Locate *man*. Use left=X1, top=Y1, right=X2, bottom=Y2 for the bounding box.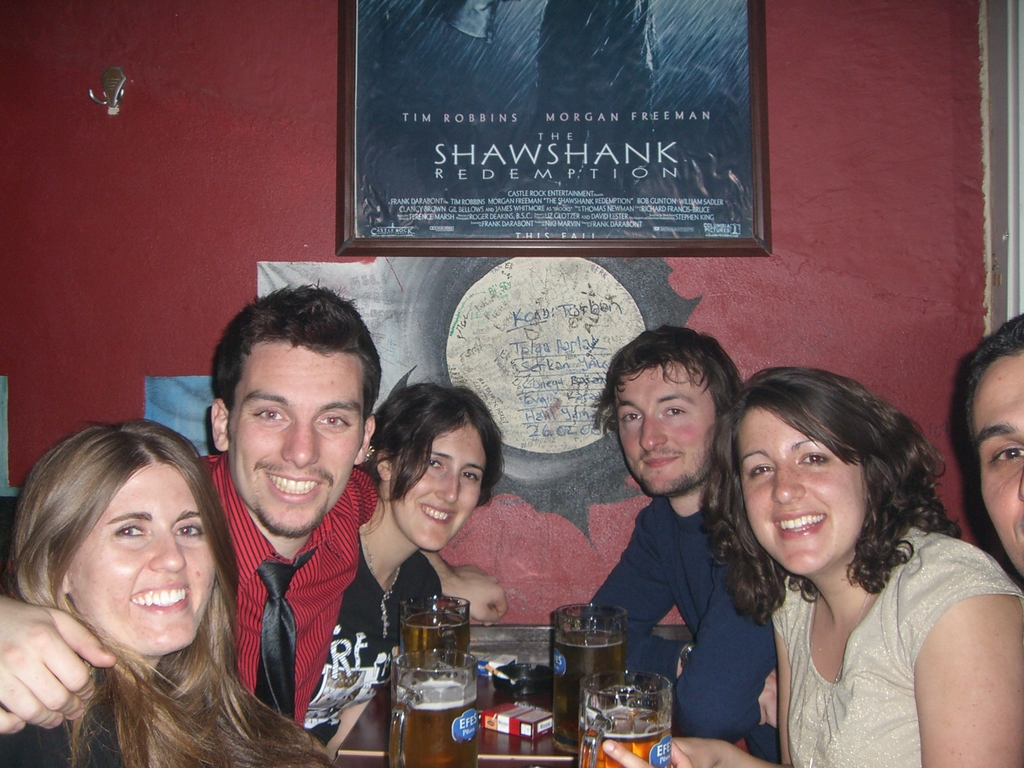
left=0, top=278, right=509, bottom=732.
